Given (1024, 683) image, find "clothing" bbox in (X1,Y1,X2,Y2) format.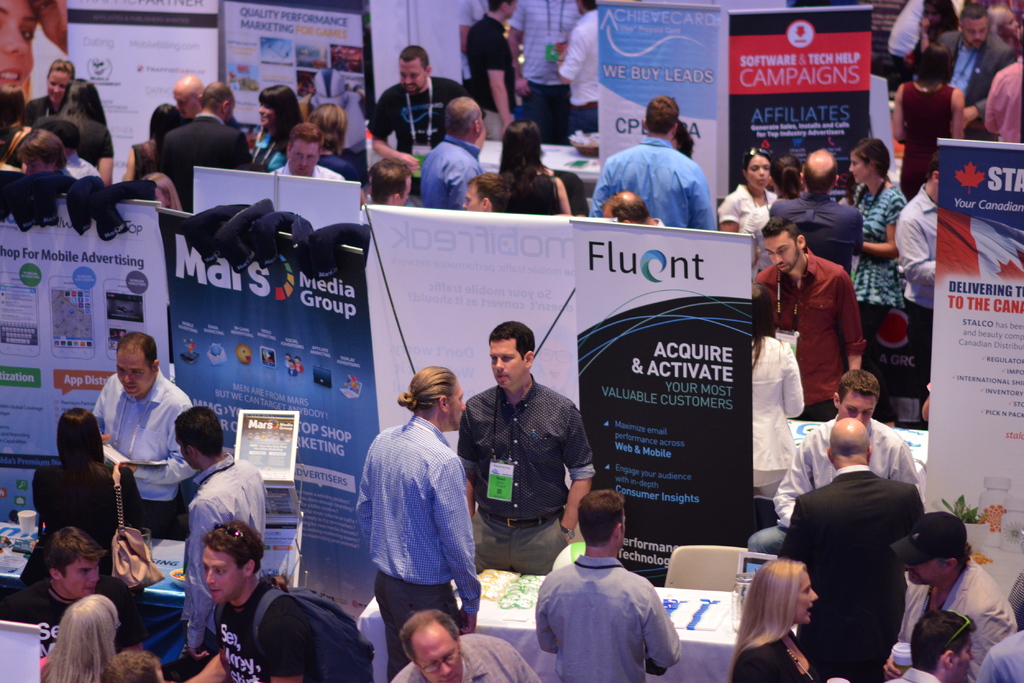
(396,635,541,682).
